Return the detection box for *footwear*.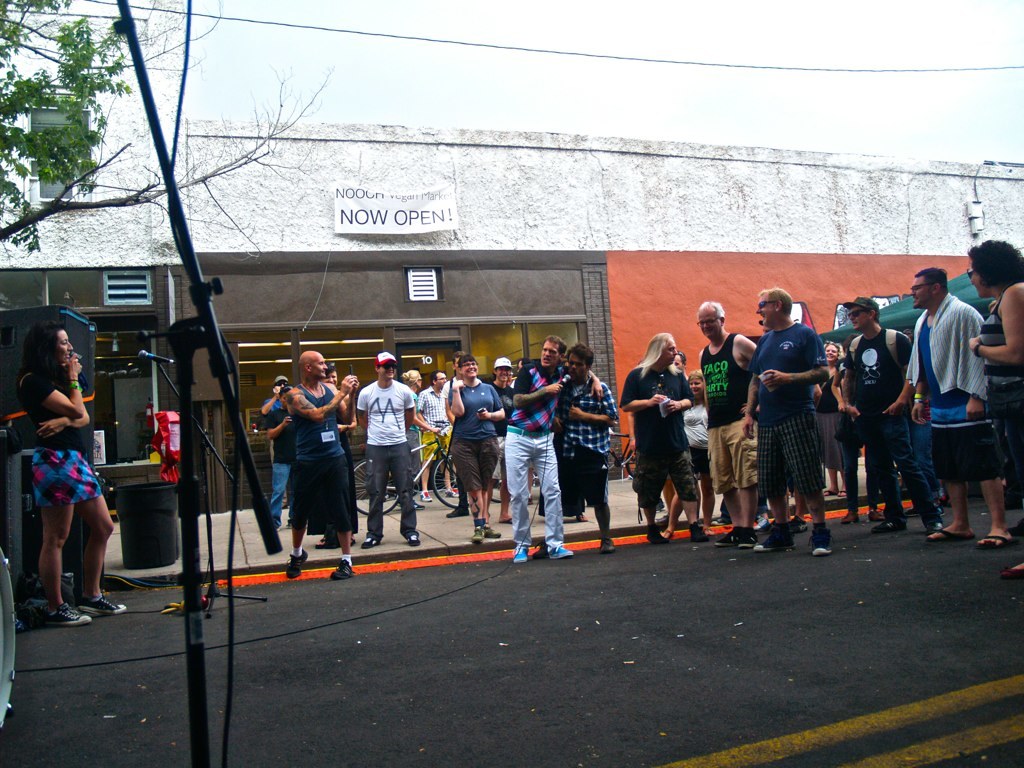
x1=346, y1=533, x2=355, y2=547.
